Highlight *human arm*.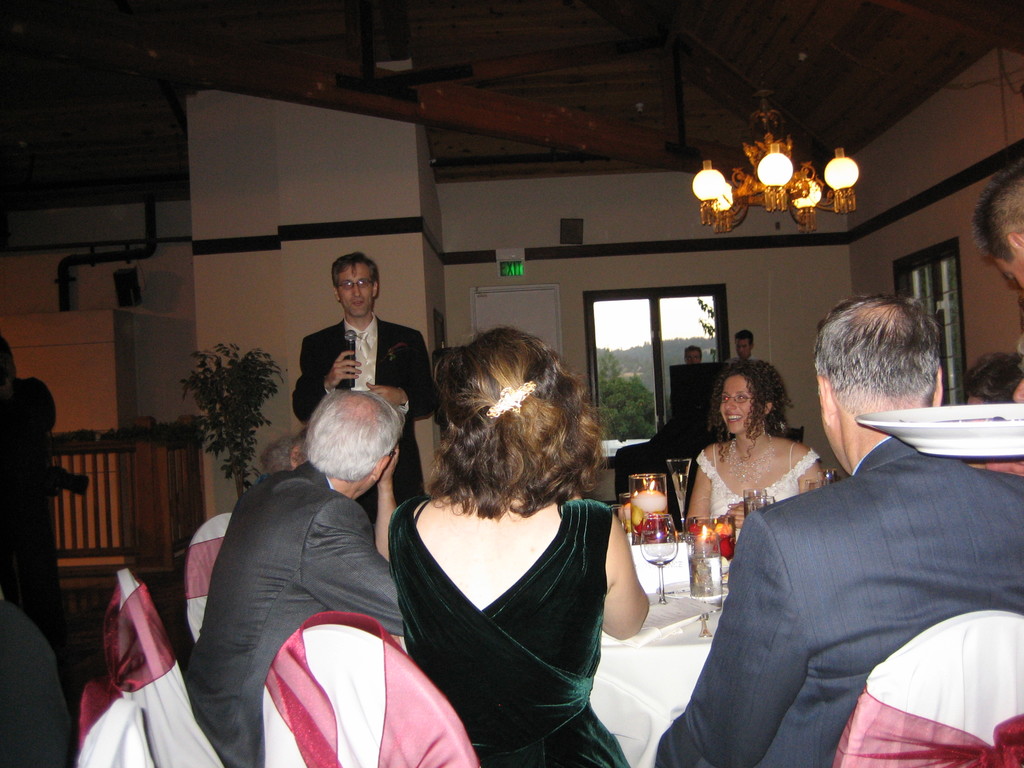
Highlighted region: (x1=655, y1=505, x2=809, y2=767).
